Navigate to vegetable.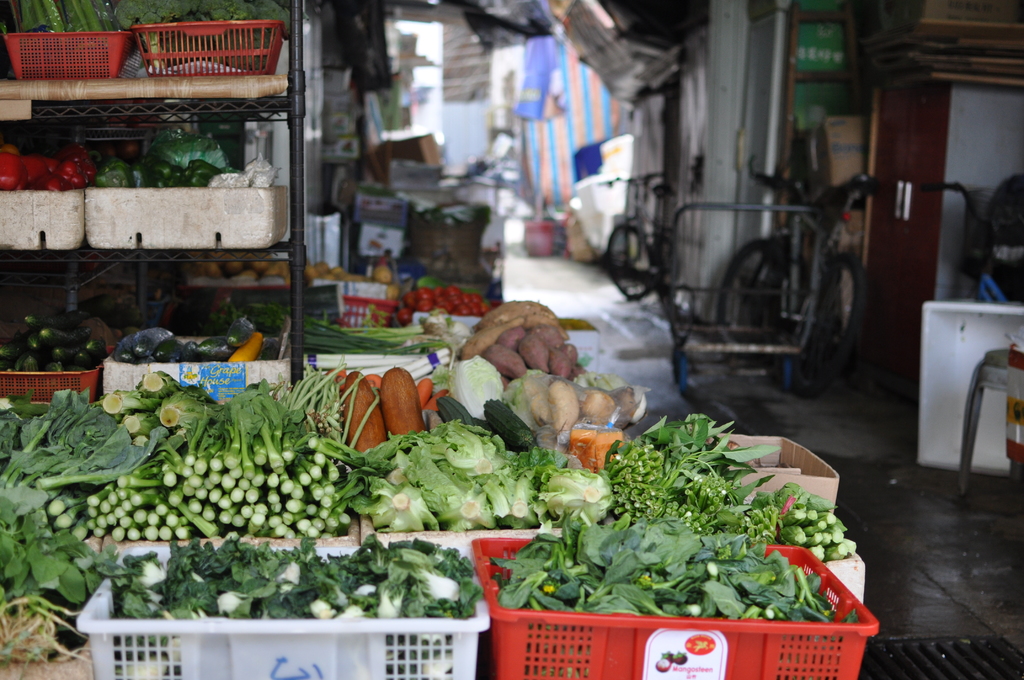
Navigation target: bbox(0, 3, 121, 35).
